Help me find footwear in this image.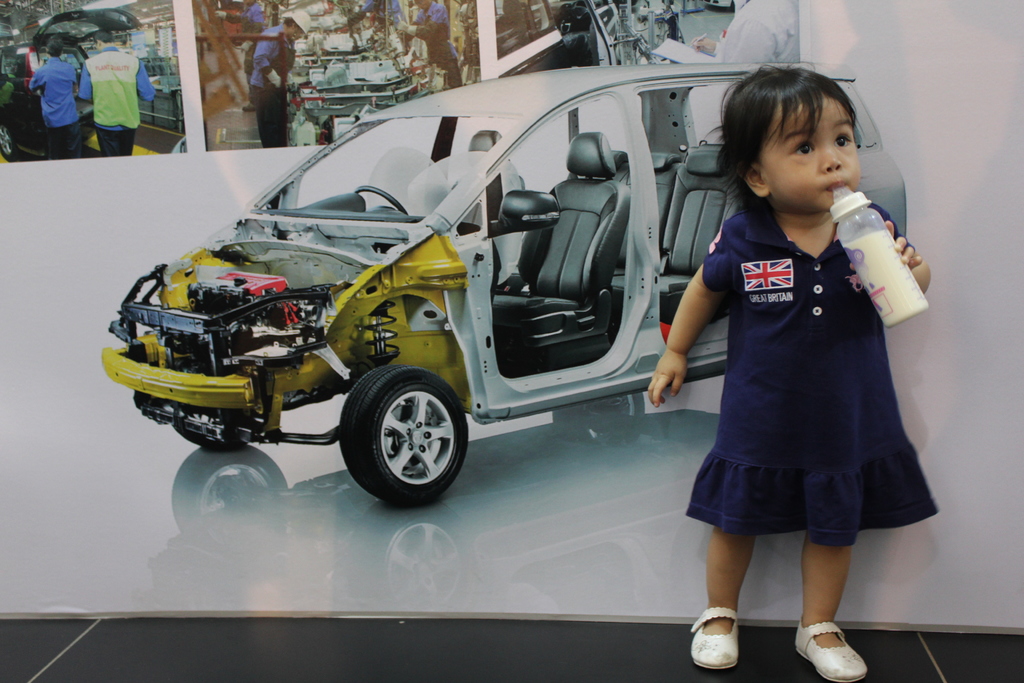
Found it: 791 616 866 682.
